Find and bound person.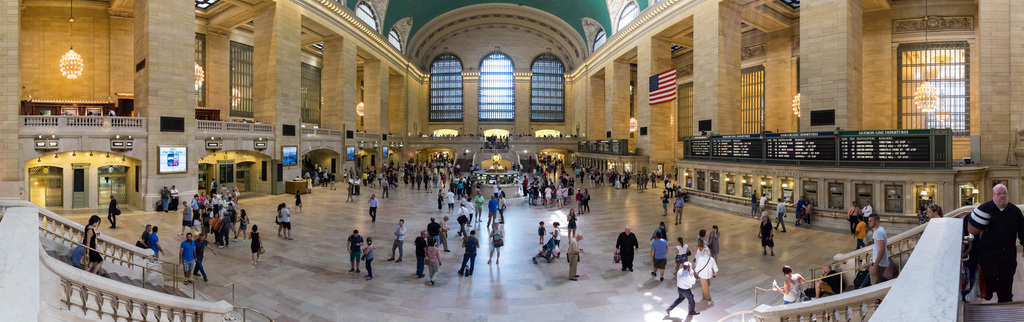
Bound: 473 191 483 221.
